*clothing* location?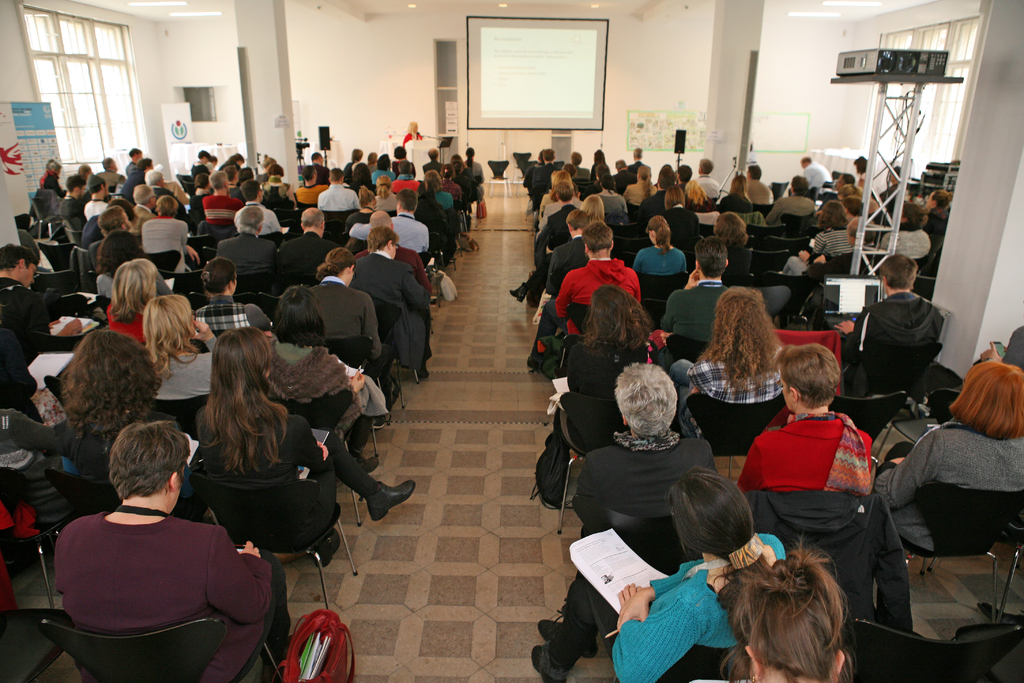
Rect(452, 172, 476, 204)
